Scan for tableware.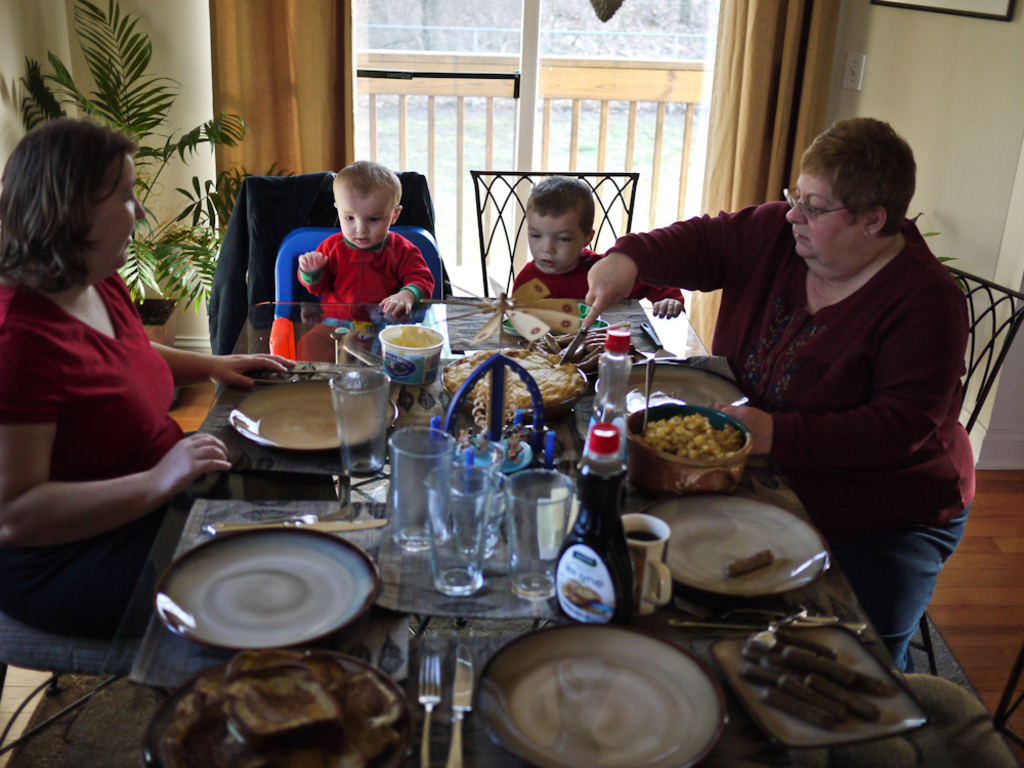
Scan result: BBox(327, 361, 385, 513).
